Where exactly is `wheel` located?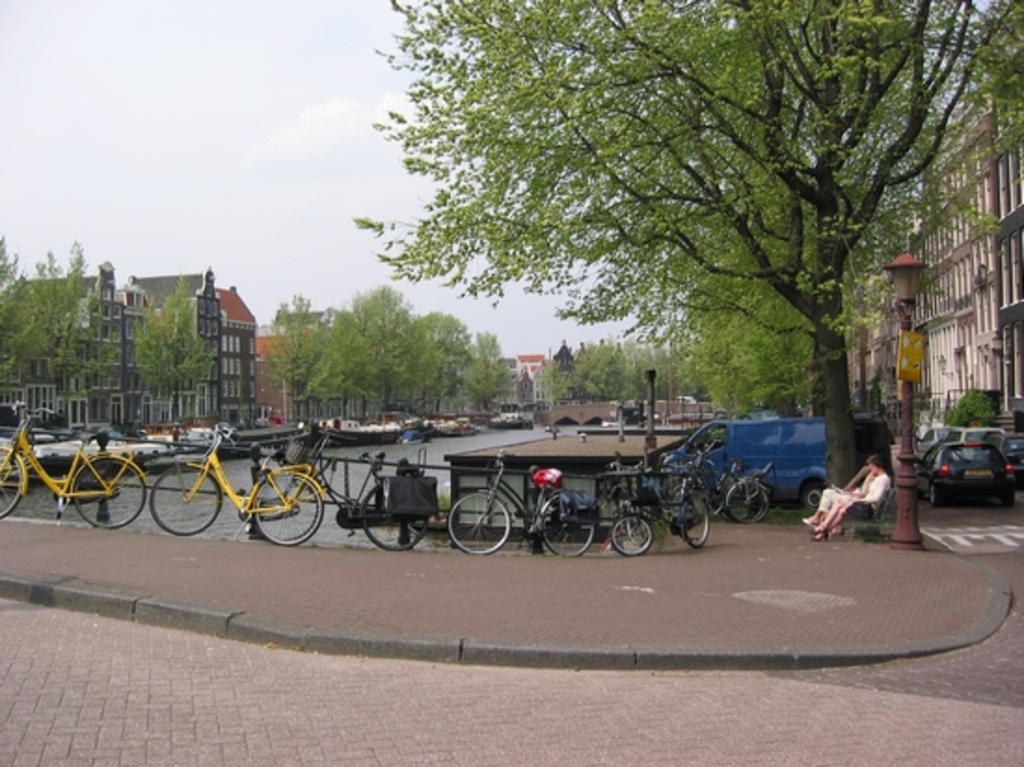
Its bounding box is pyautogui.locateOnScreen(799, 478, 830, 508).
